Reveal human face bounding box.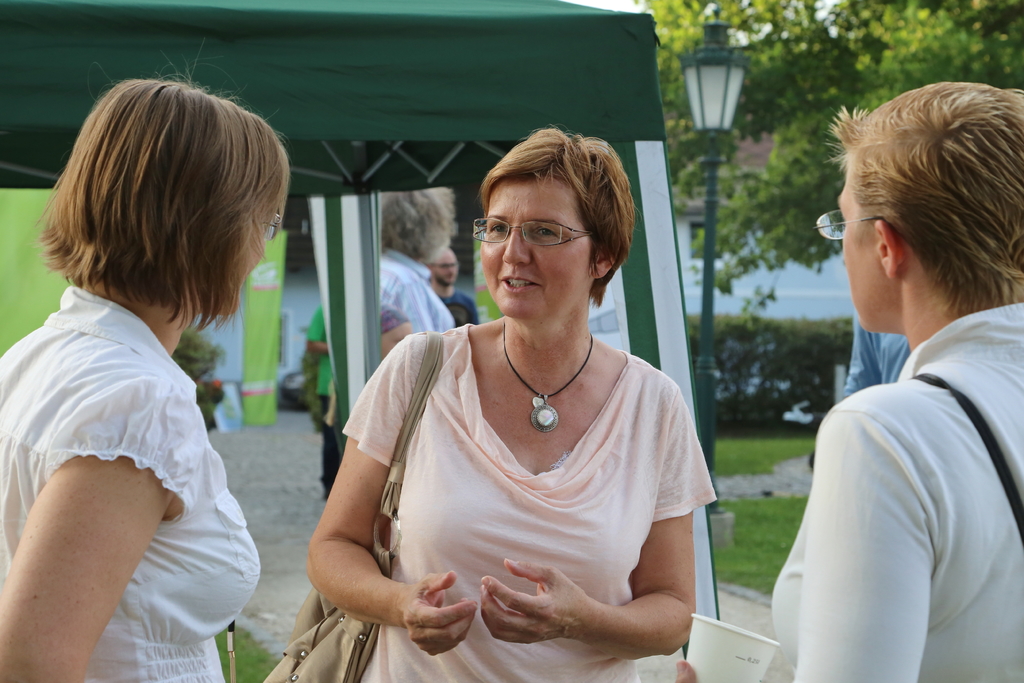
Revealed: 483, 177, 586, 324.
